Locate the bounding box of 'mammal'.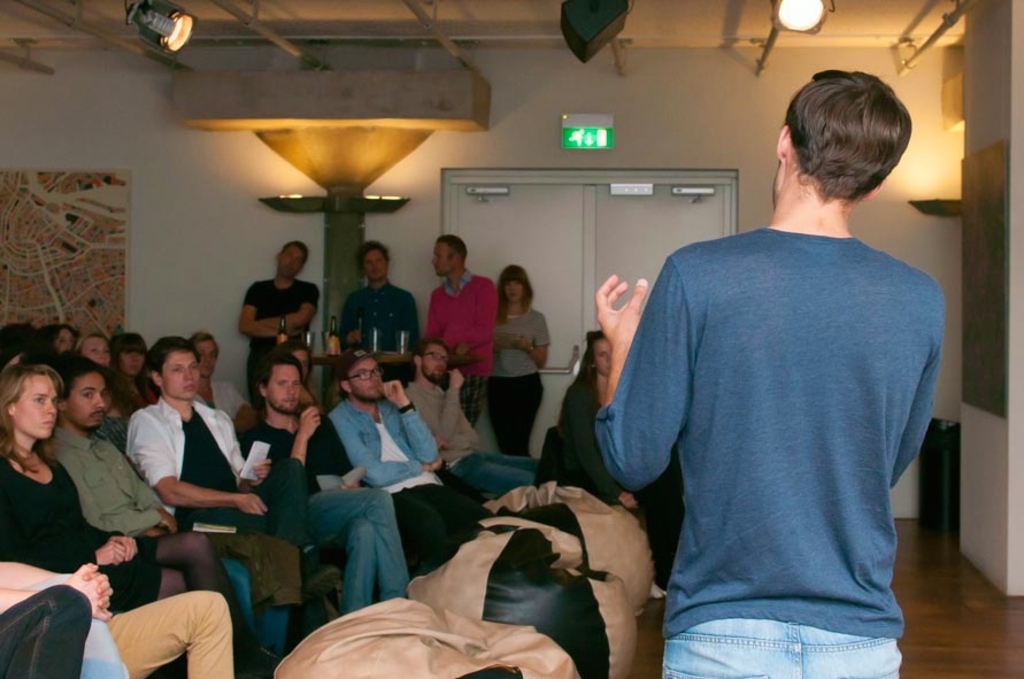
Bounding box: <bbox>98, 591, 237, 678</bbox>.
